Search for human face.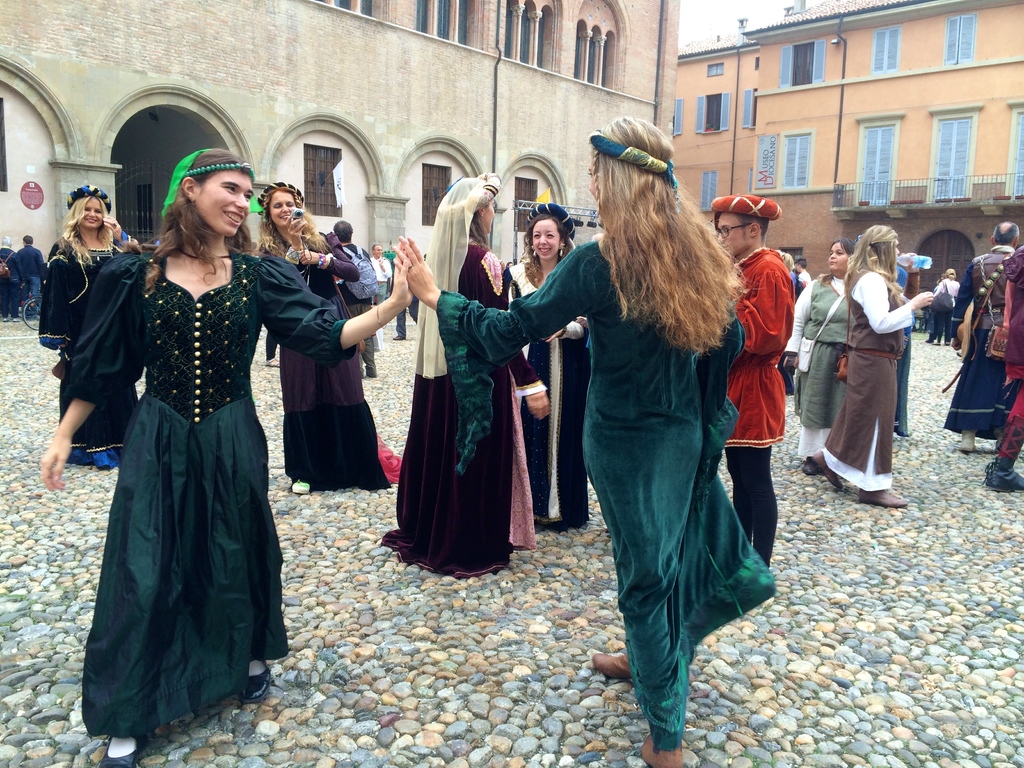
Found at <bbox>197, 172, 251, 234</bbox>.
